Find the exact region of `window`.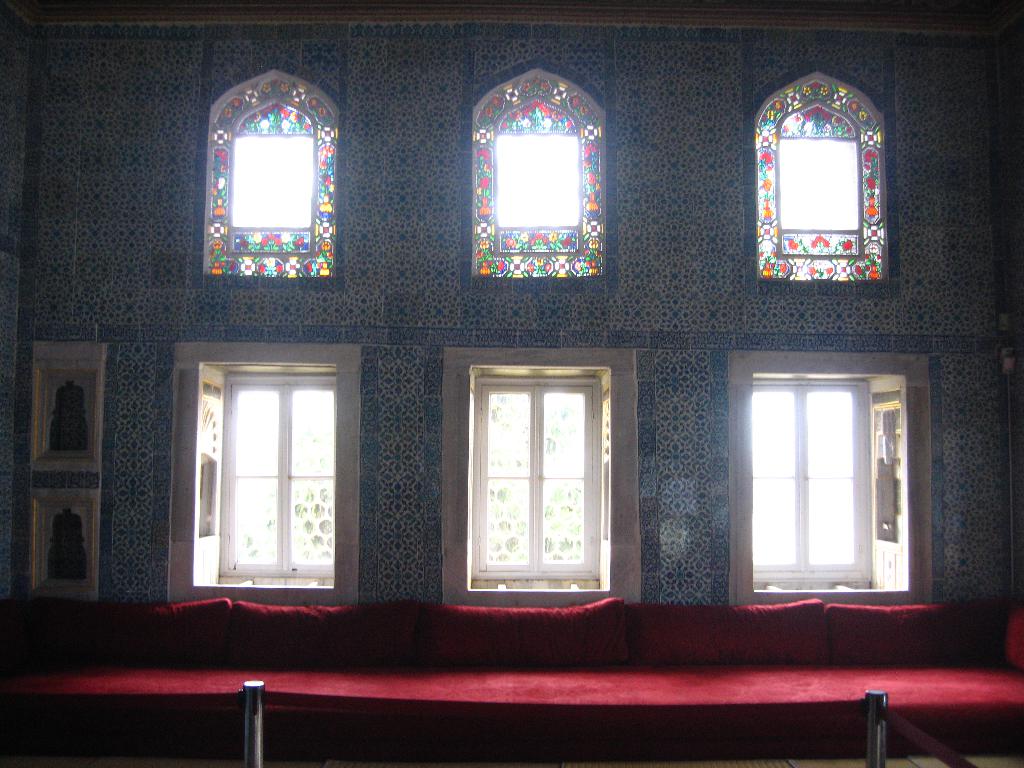
Exact region: box=[463, 58, 611, 299].
